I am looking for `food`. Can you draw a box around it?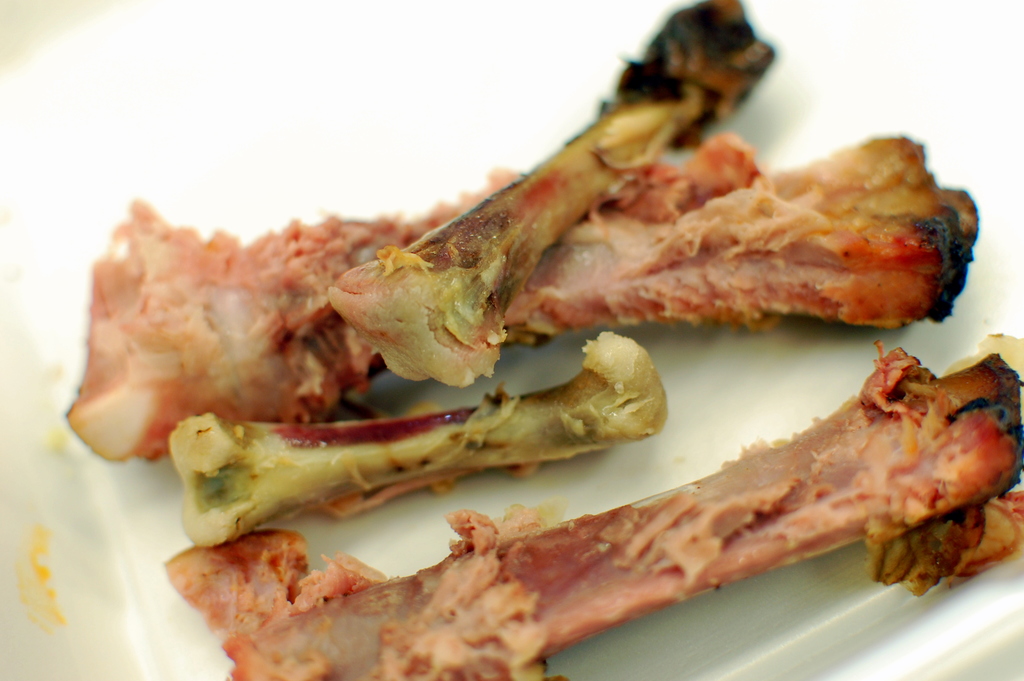
Sure, the bounding box is [320,0,776,387].
